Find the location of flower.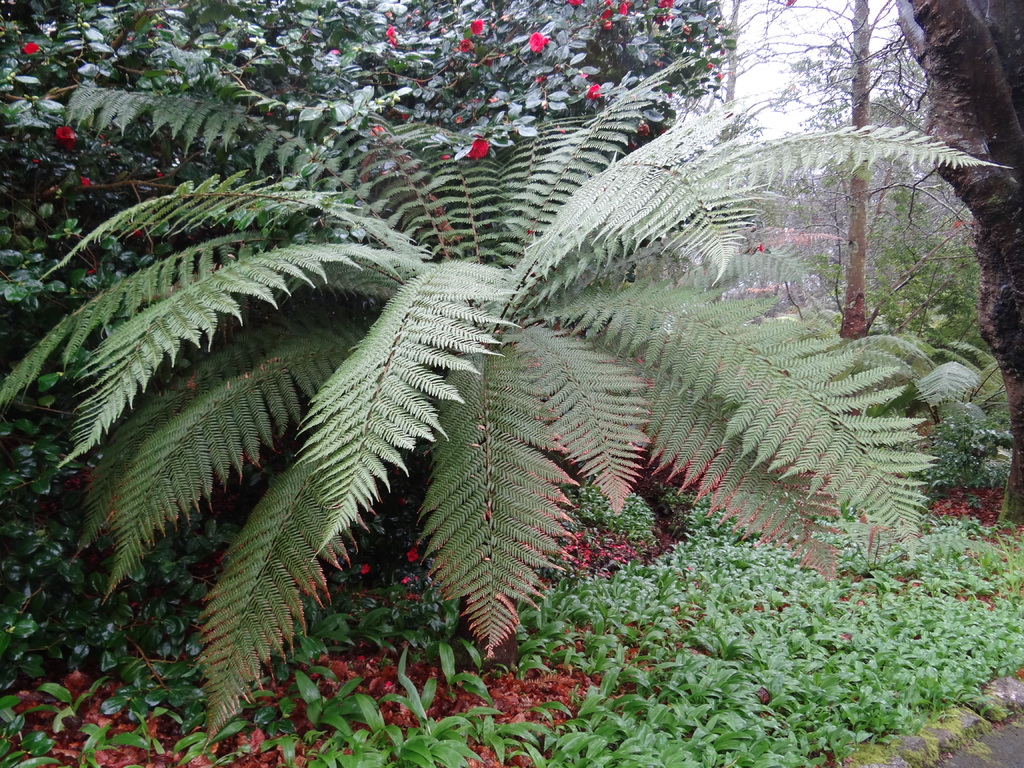
Location: rect(567, 0, 586, 10).
